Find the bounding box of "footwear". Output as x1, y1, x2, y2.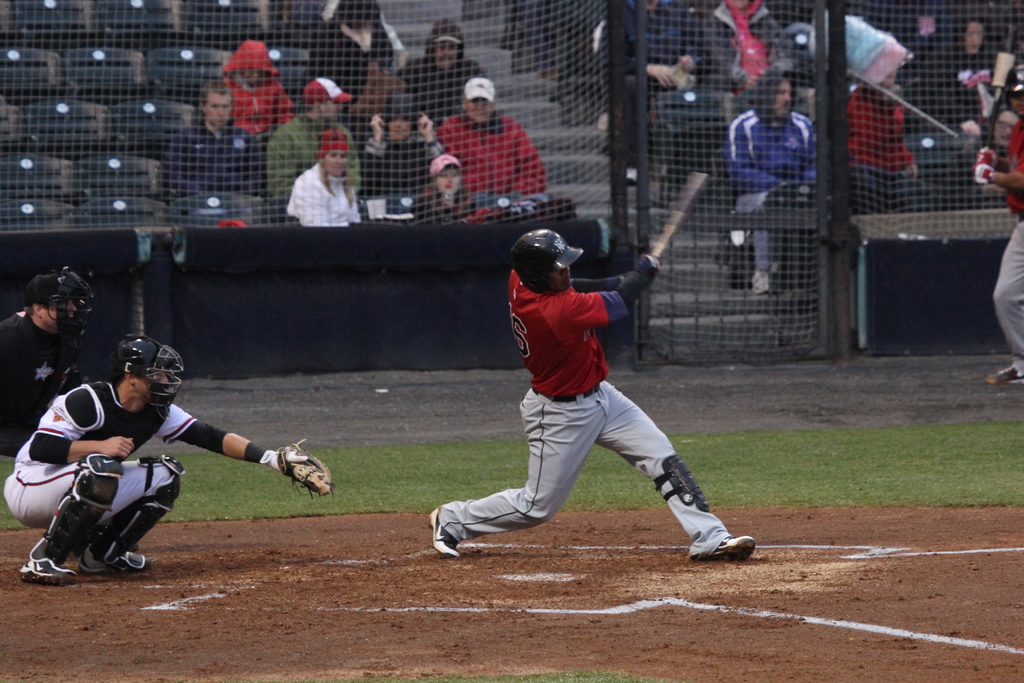
22, 538, 80, 582.
